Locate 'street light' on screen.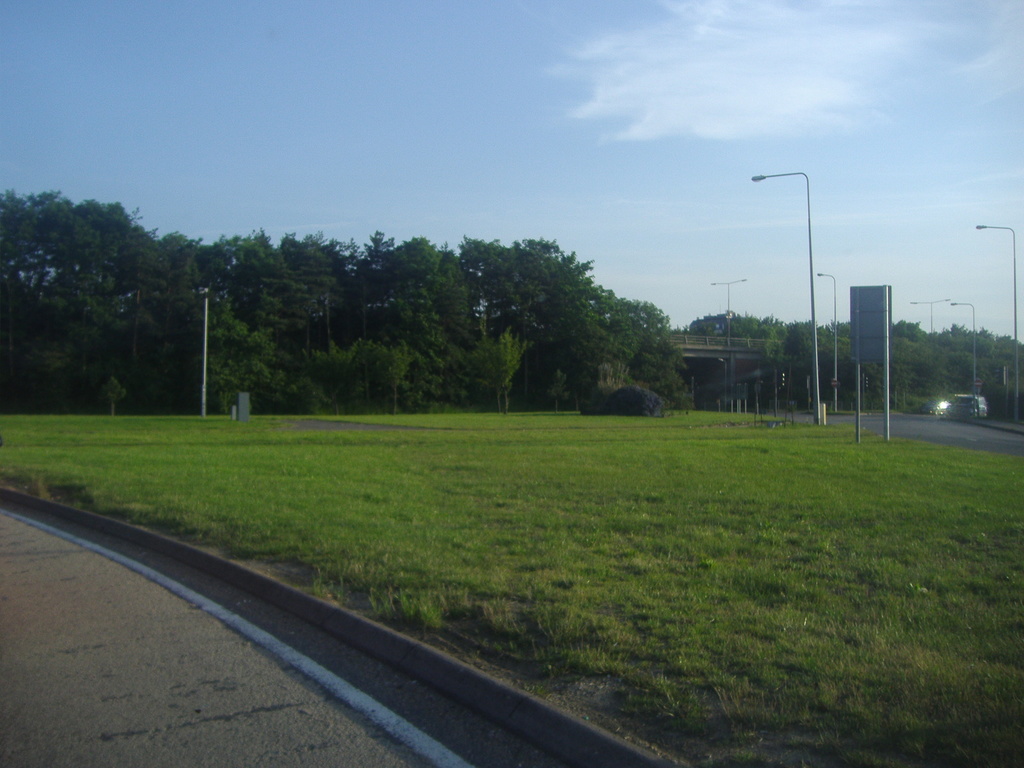
On screen at select_region(753, 171, 823, 422).
